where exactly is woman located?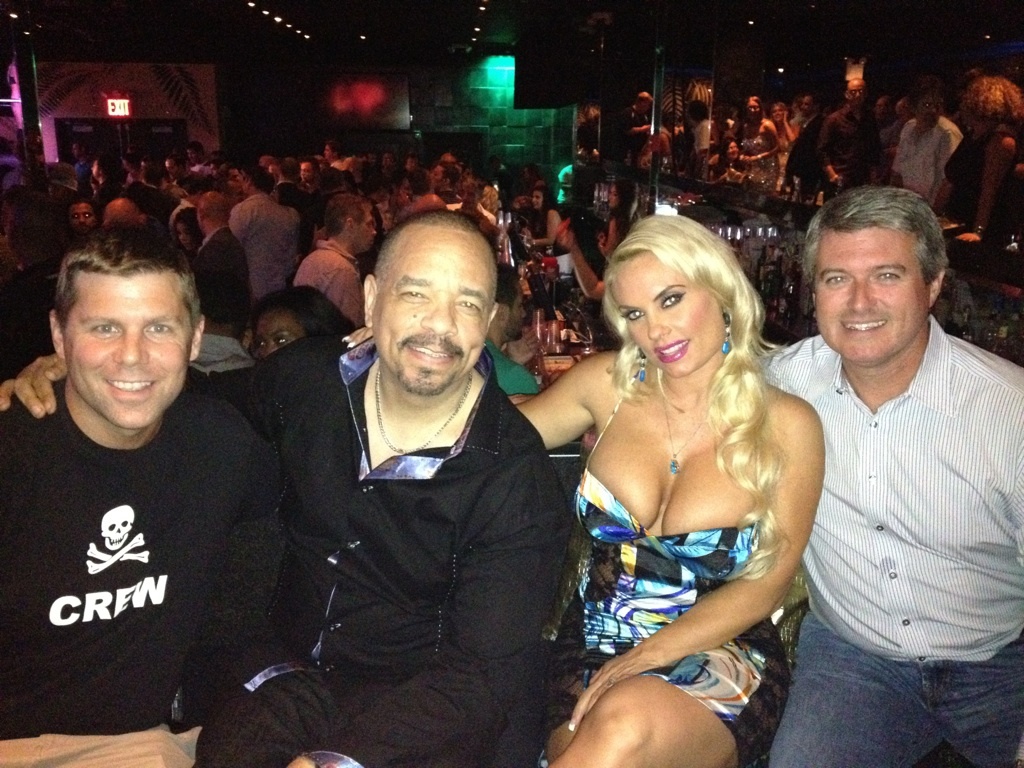
Its bounding box is 712/142/744/181.
